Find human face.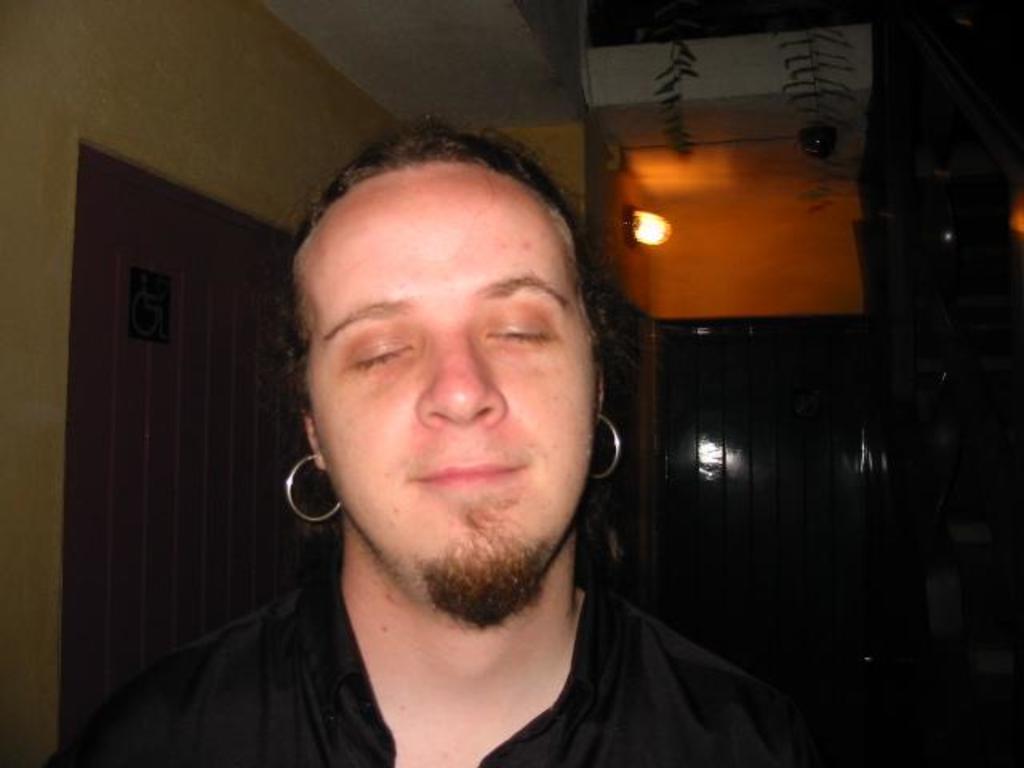
{"x1": 306, "y1": 162, "x2": 598, "y2": 629}.
